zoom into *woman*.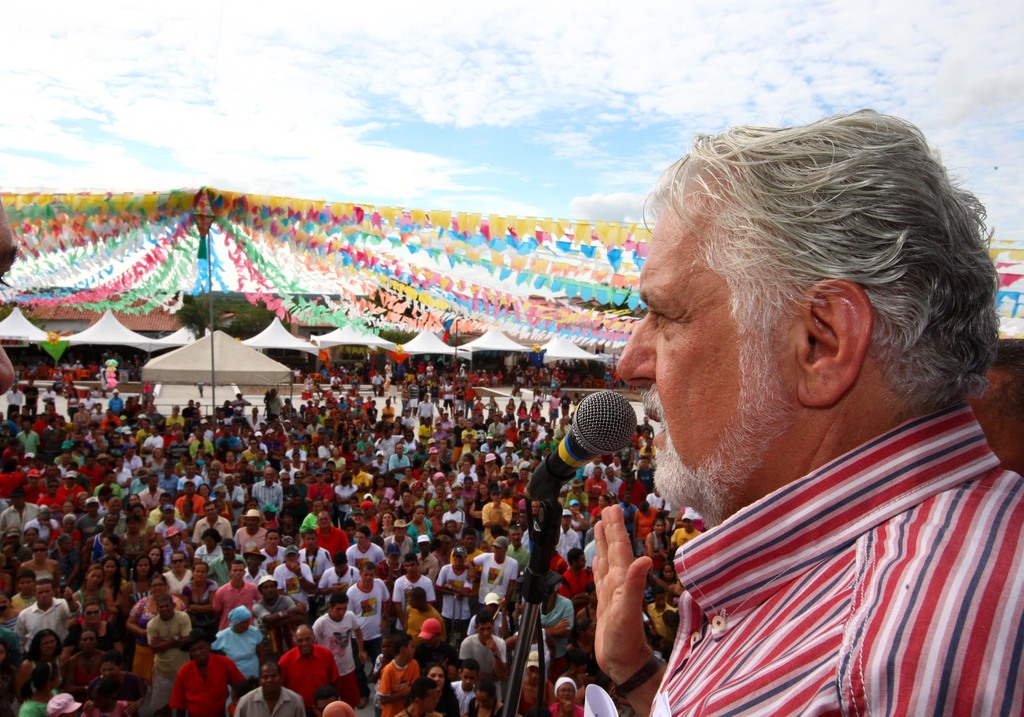
Zoom target: crop(659, 561, 679, 587).
